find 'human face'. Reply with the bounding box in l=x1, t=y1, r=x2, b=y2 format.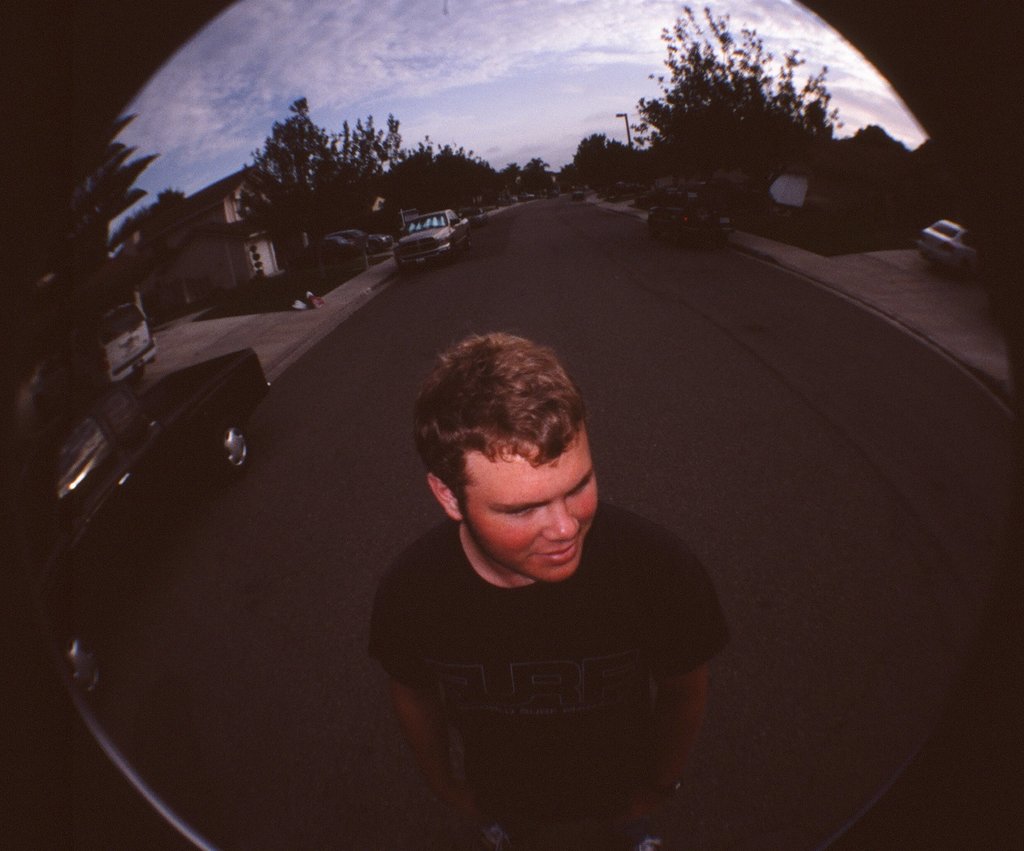
l=467, t=450, r=598, b=584.
